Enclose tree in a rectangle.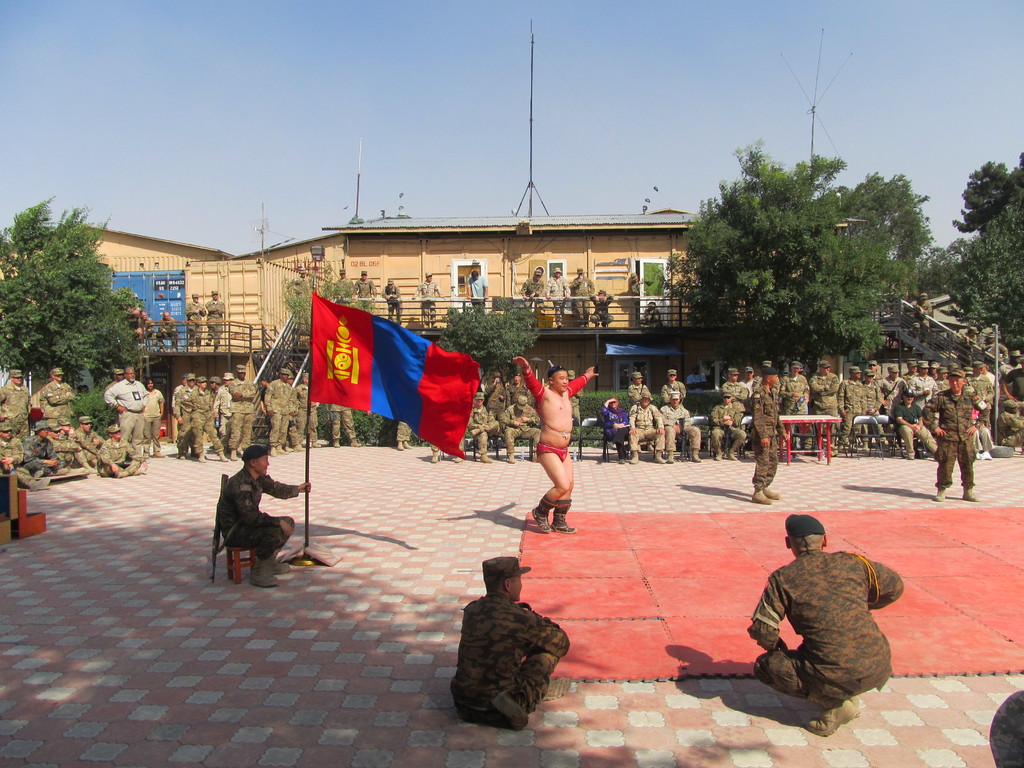
913,149,1023,367.
